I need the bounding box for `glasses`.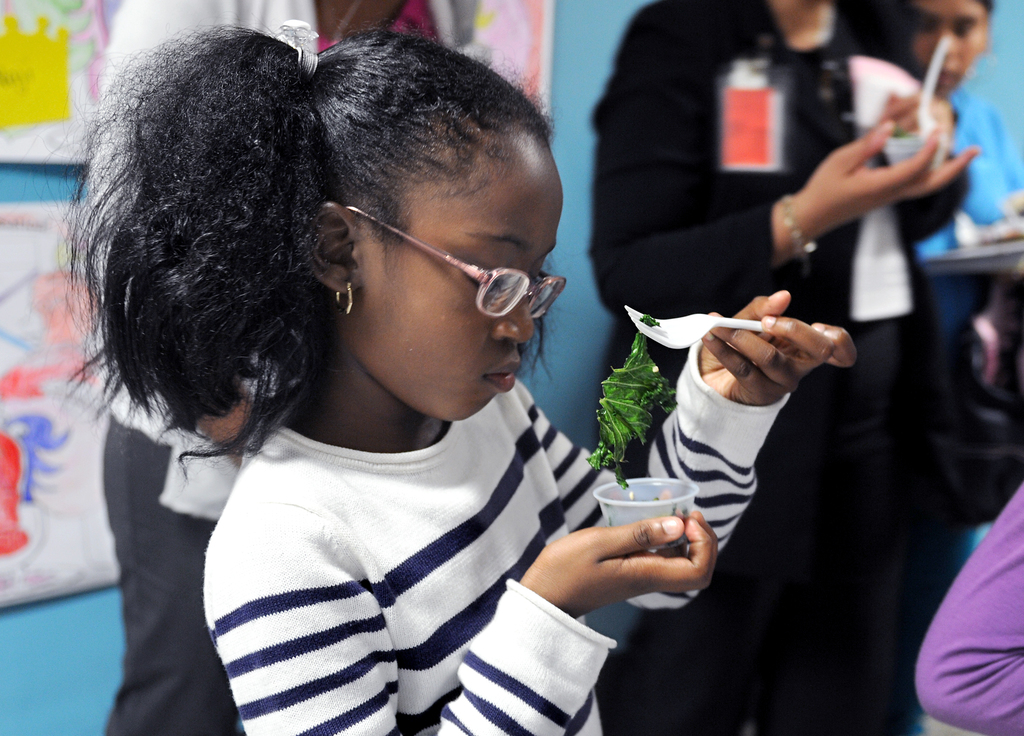
Here it is: <box>292,192,531,336</box>.
